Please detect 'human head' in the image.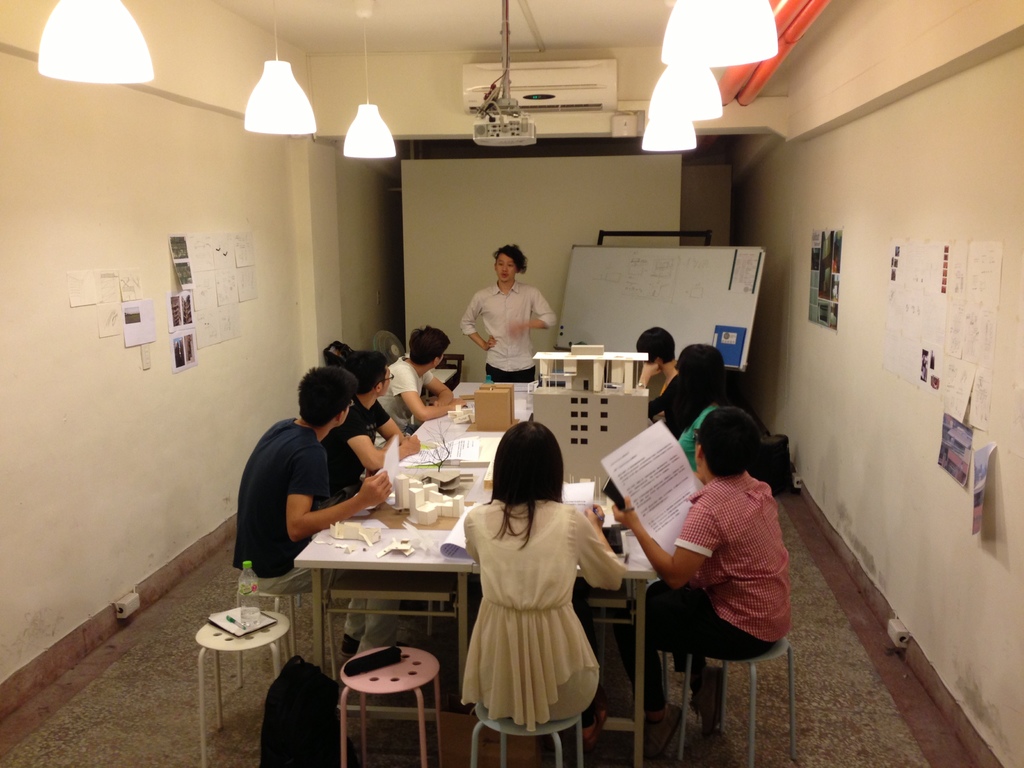
l=340, t=351, r=398, b=399.
